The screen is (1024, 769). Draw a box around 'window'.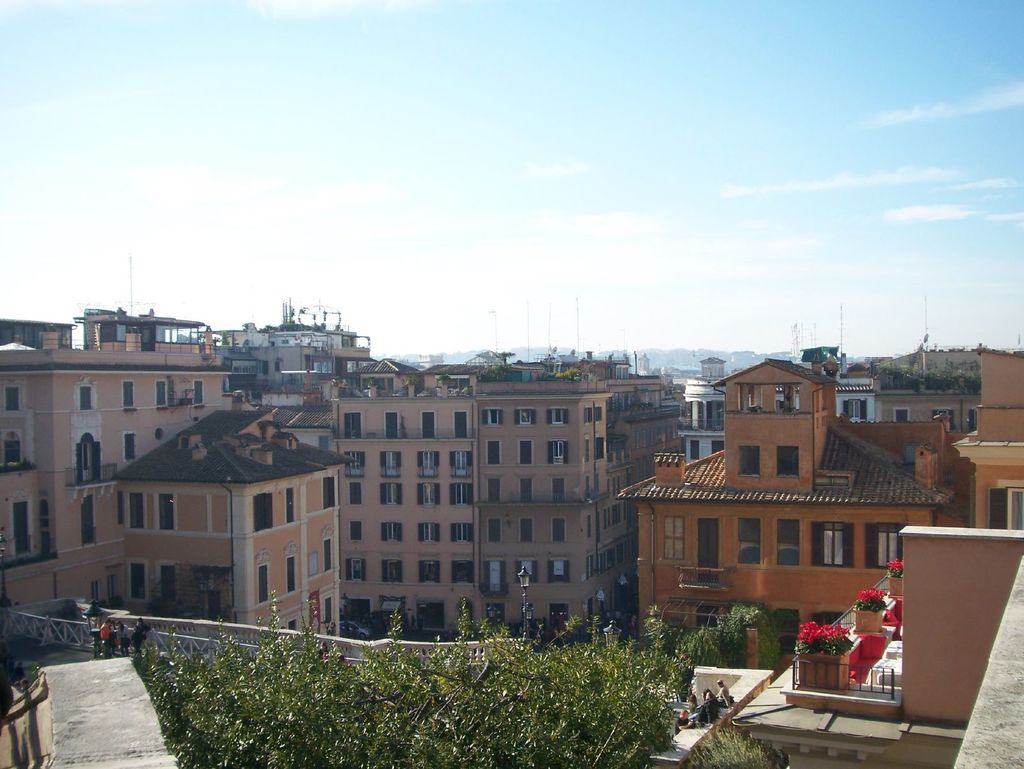
box(481, 517, 499, 544).
